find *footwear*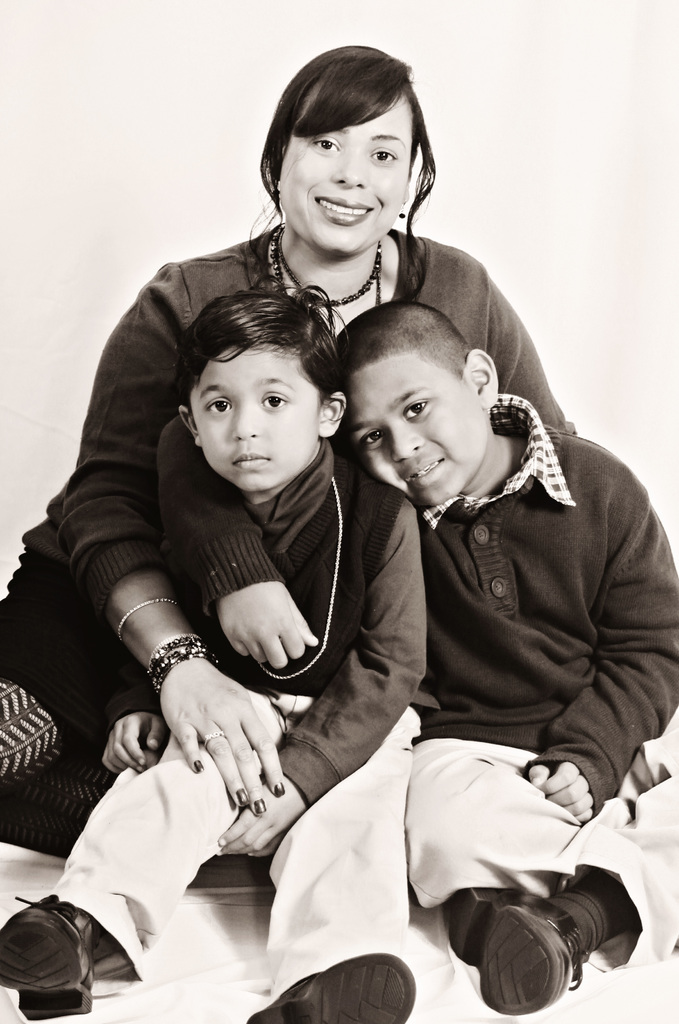
bbox=(245, 949, 416, 1023)
